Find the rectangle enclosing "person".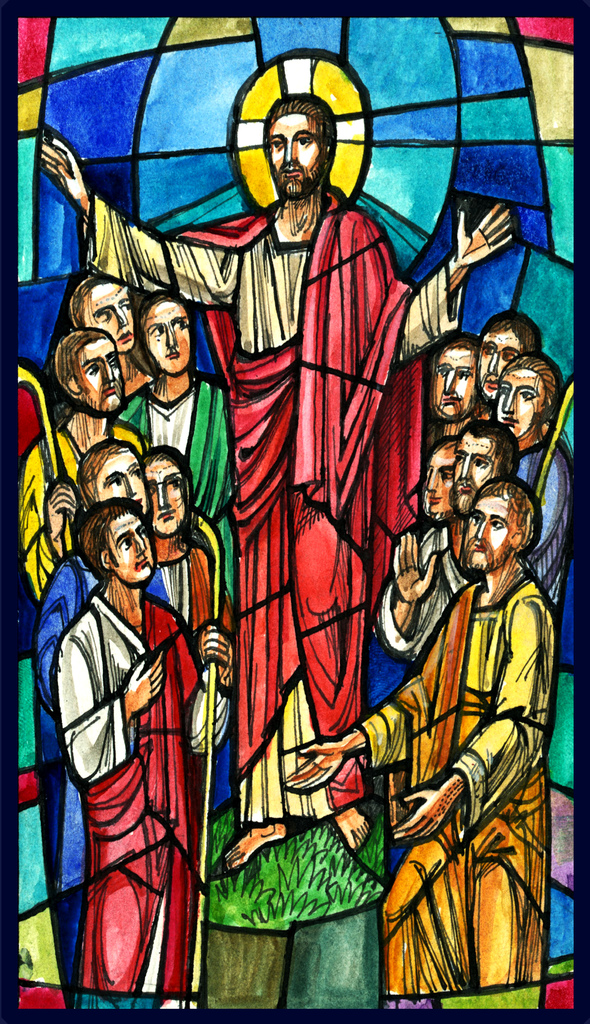
box=[138, 448, 234, 779].
